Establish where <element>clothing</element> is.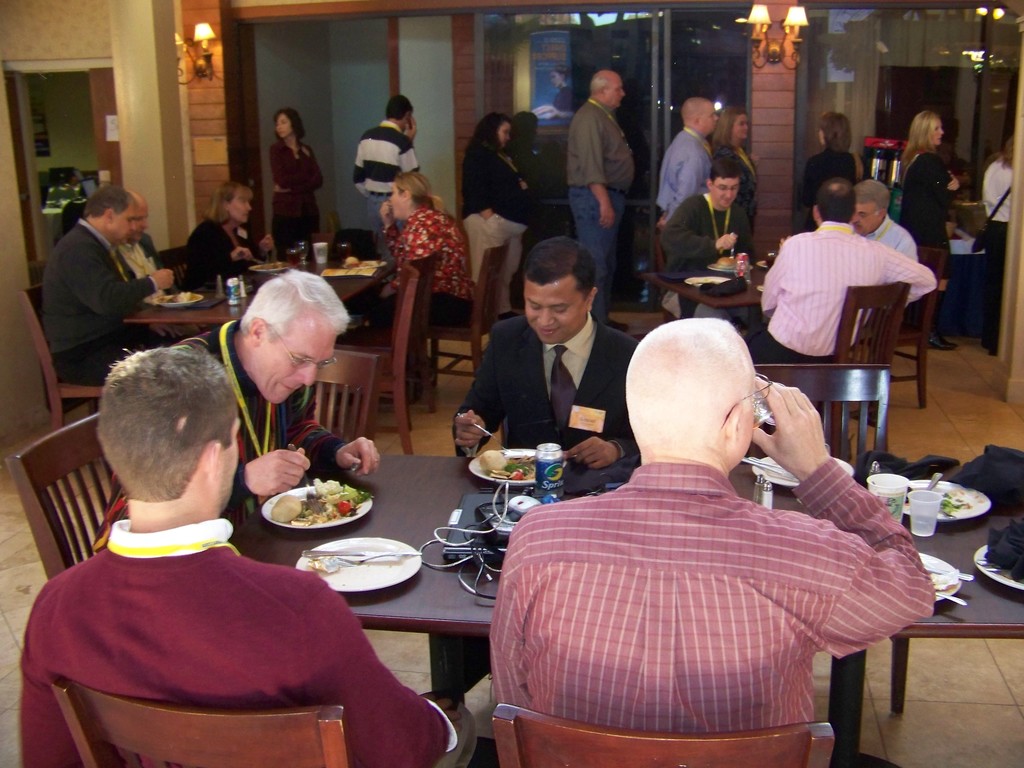
Established at l=868, t=208, r=922, b=265.
